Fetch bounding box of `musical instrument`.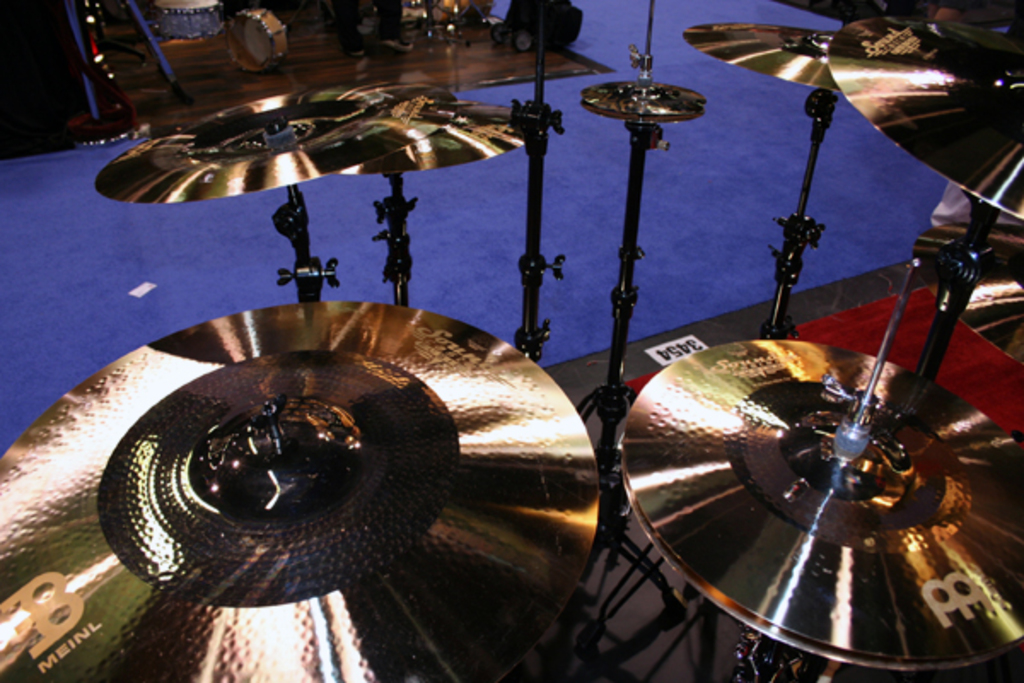
Bbox: {"left": 0, "top": 306, "right": 604, "bottom": 681}.
